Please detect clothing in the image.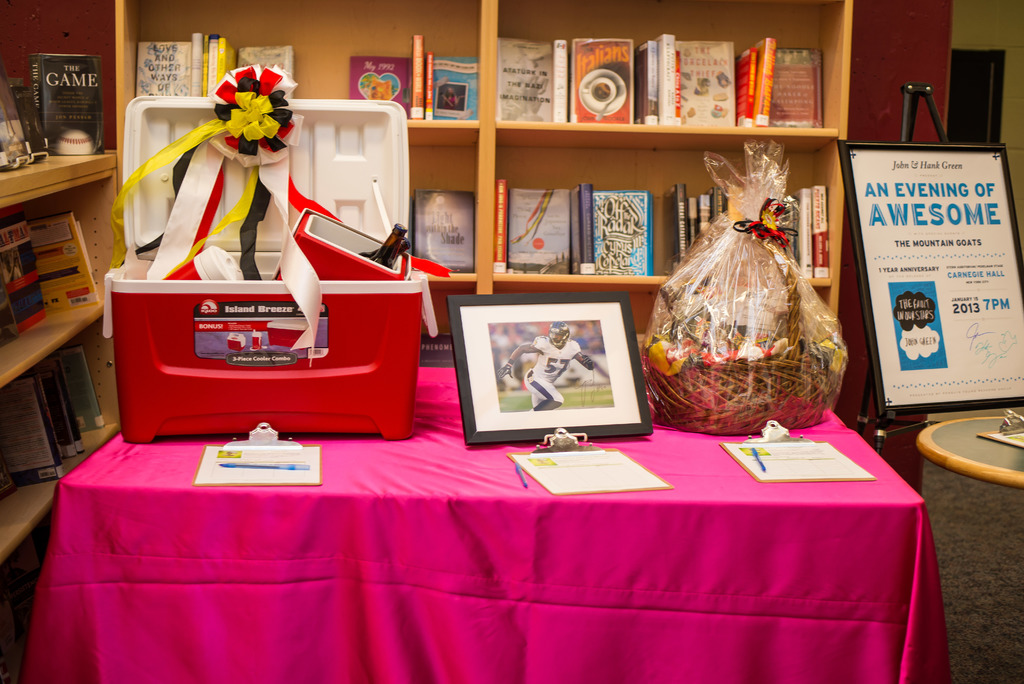
x1=525 y1=327 x2=581 y2=419.
